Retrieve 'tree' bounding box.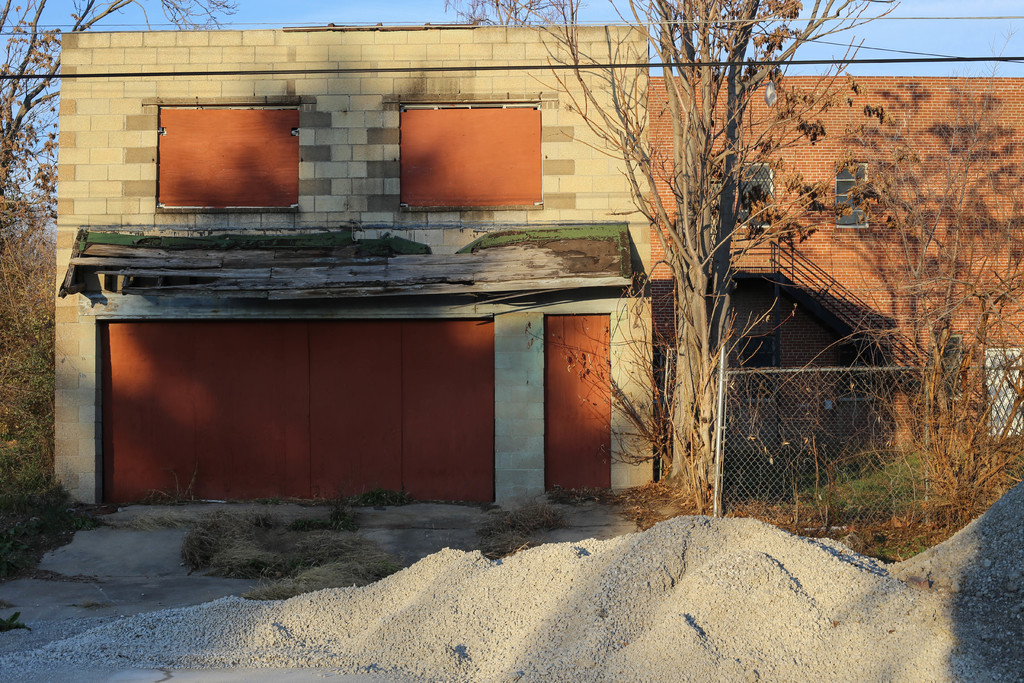
Bounding box: box(0, 0, 223, 270).
